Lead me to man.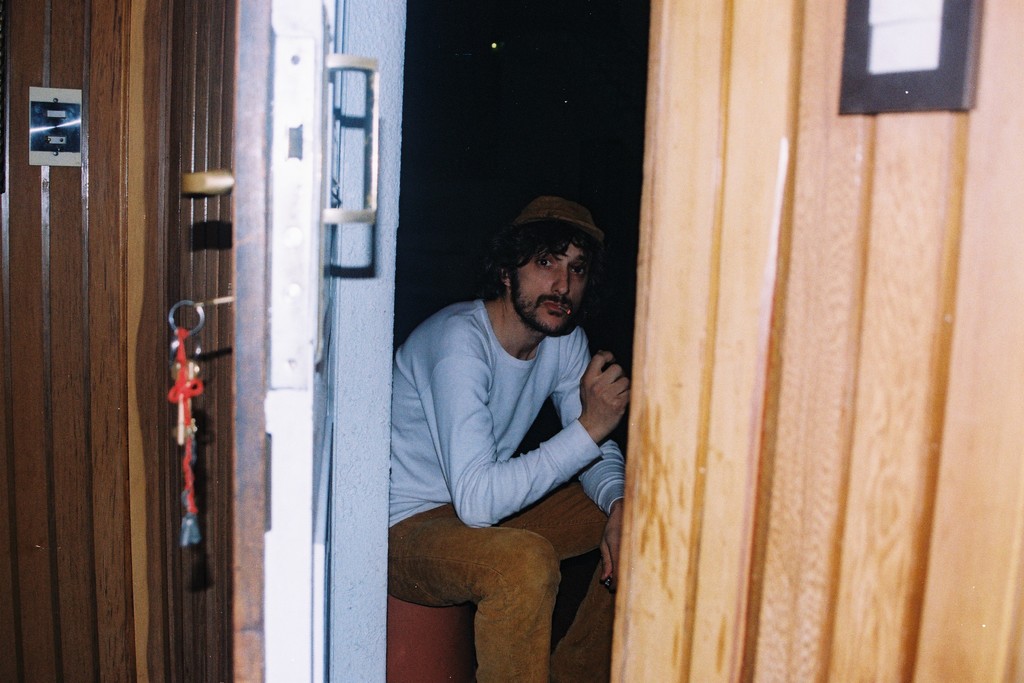
Lead to {"x1": 379, "y1": 195, "x2": 646, "y2": 654}.
